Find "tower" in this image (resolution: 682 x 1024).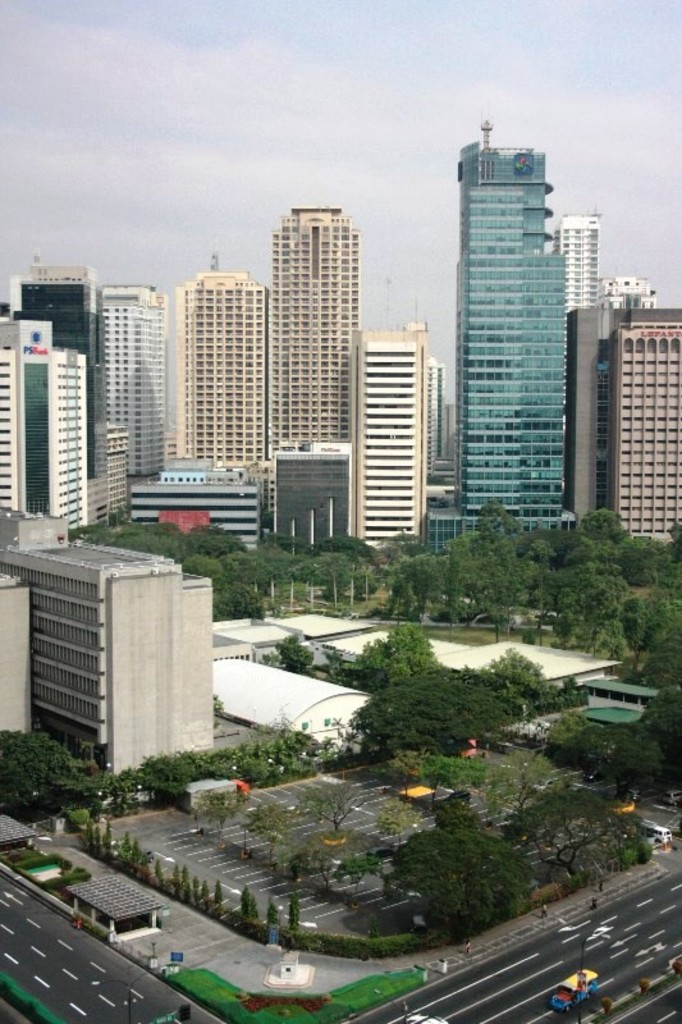
[x1=550, y1=206, x2=609, y2=314].
